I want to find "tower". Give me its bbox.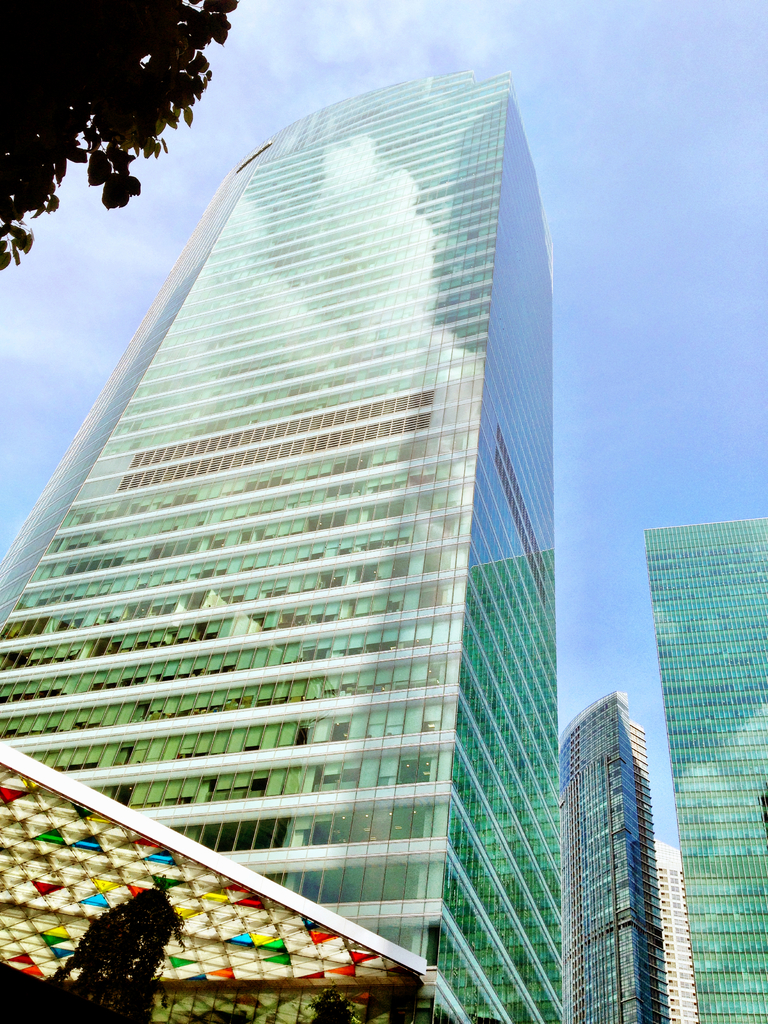
[0, 66, 558, 1023].
